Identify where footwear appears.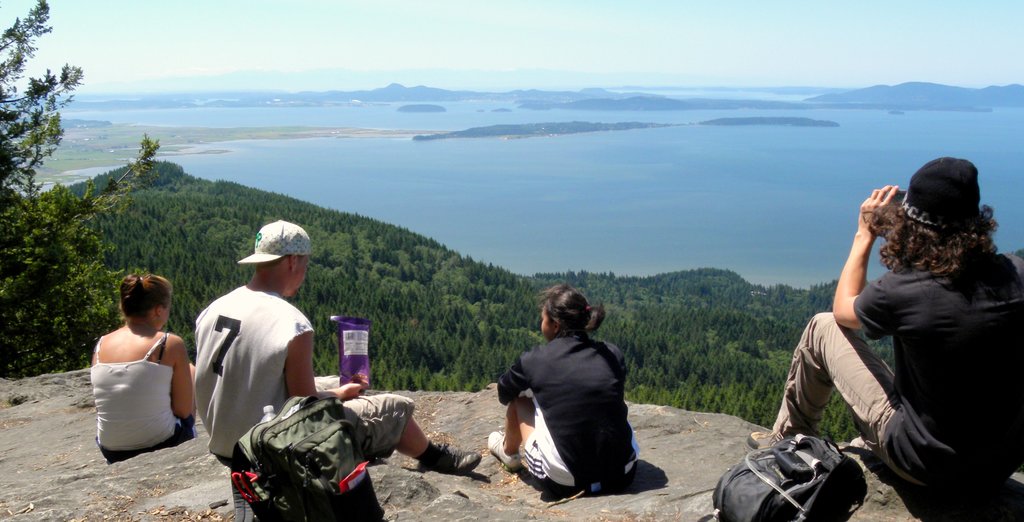
Appears at rect(492, 429, 527, 473).
